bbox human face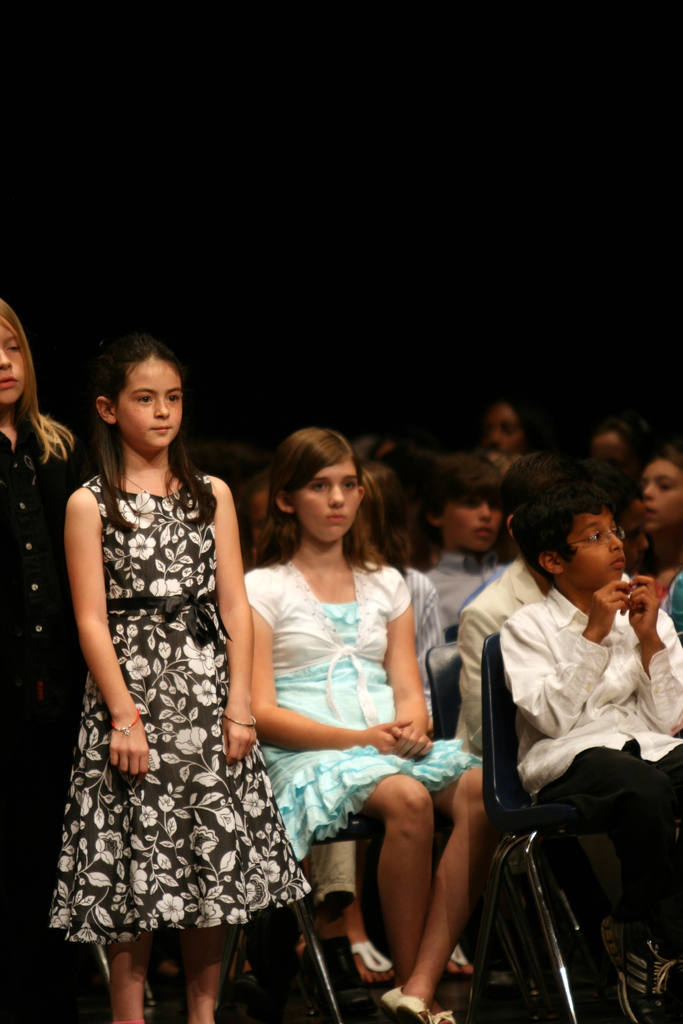
[x1=635, y1=462, x2=680, y2=527]
